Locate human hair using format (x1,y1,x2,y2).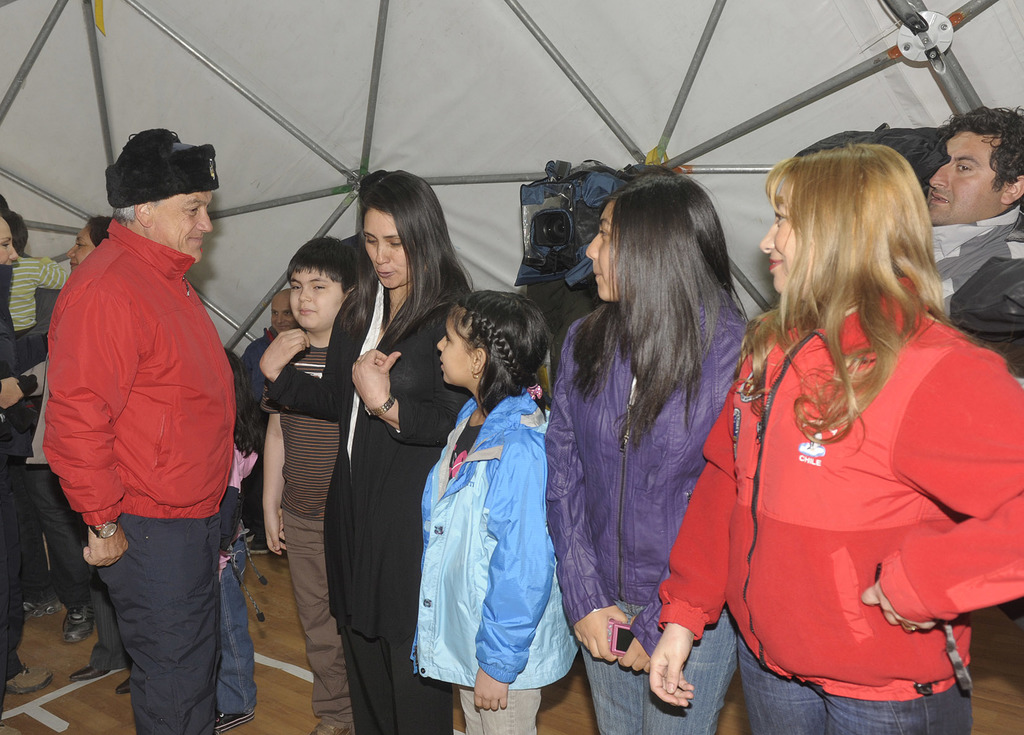
(951,101,1023,196).
